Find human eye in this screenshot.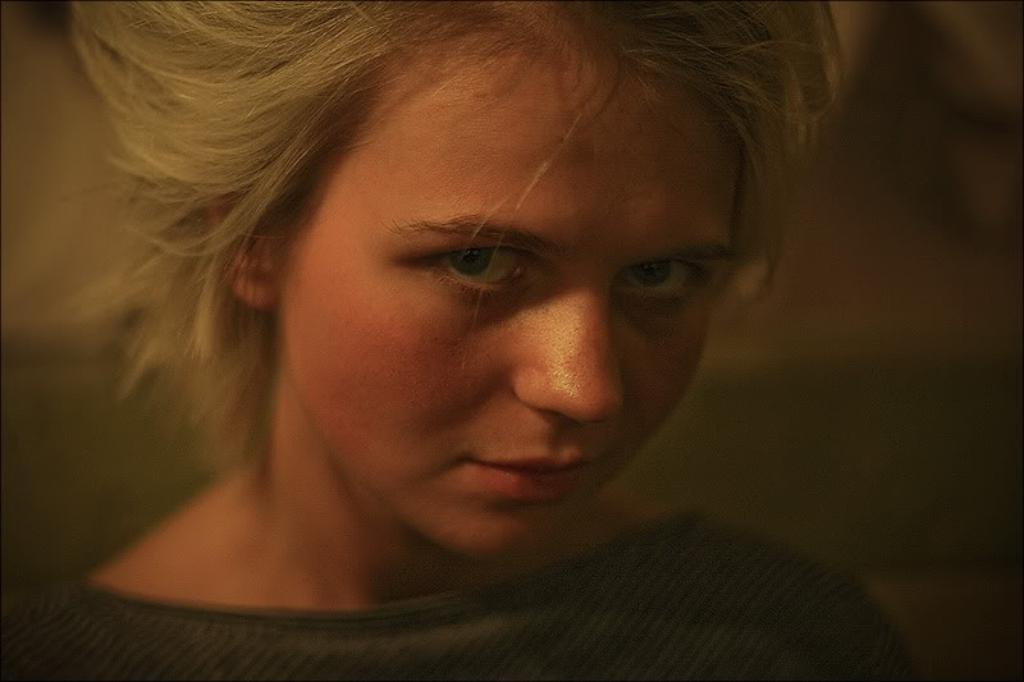
The bounding box for human eye is {"x1": 398, "y1": 241, "x2": 545, "y2": 302}.
